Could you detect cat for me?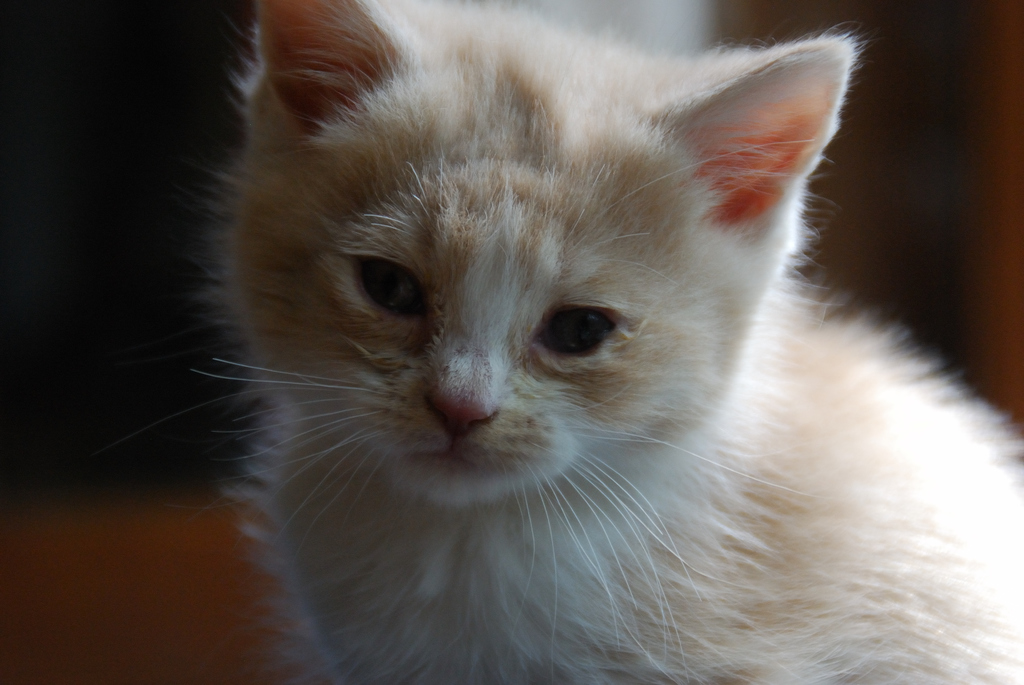
Detection result: region(170, 0, 1023, 684).
